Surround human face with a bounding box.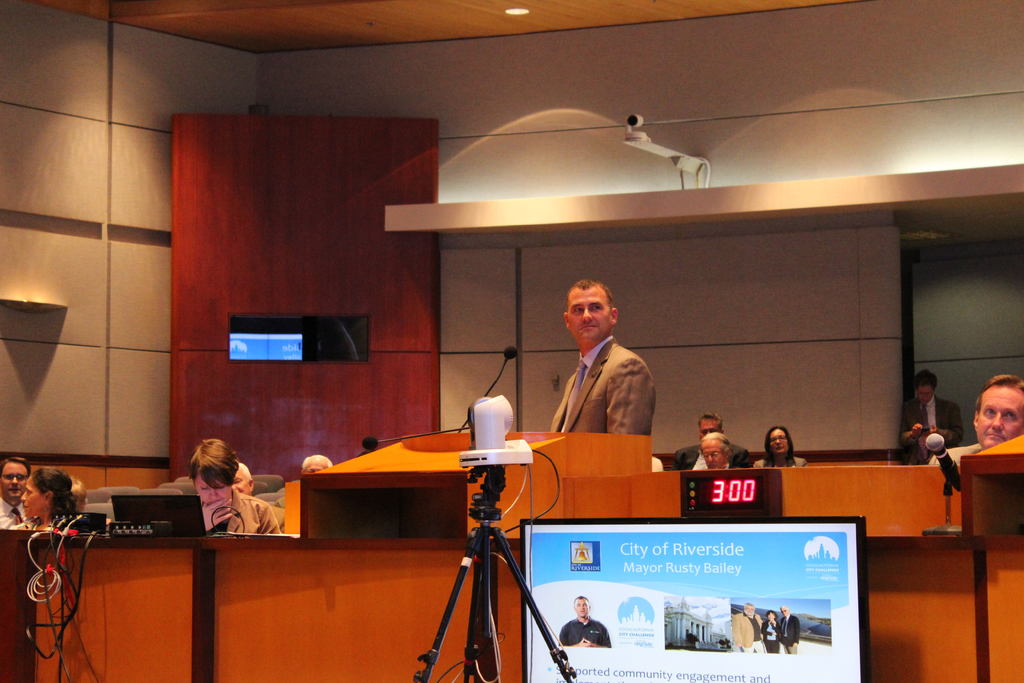
locate(701, 415, 719, 432).
